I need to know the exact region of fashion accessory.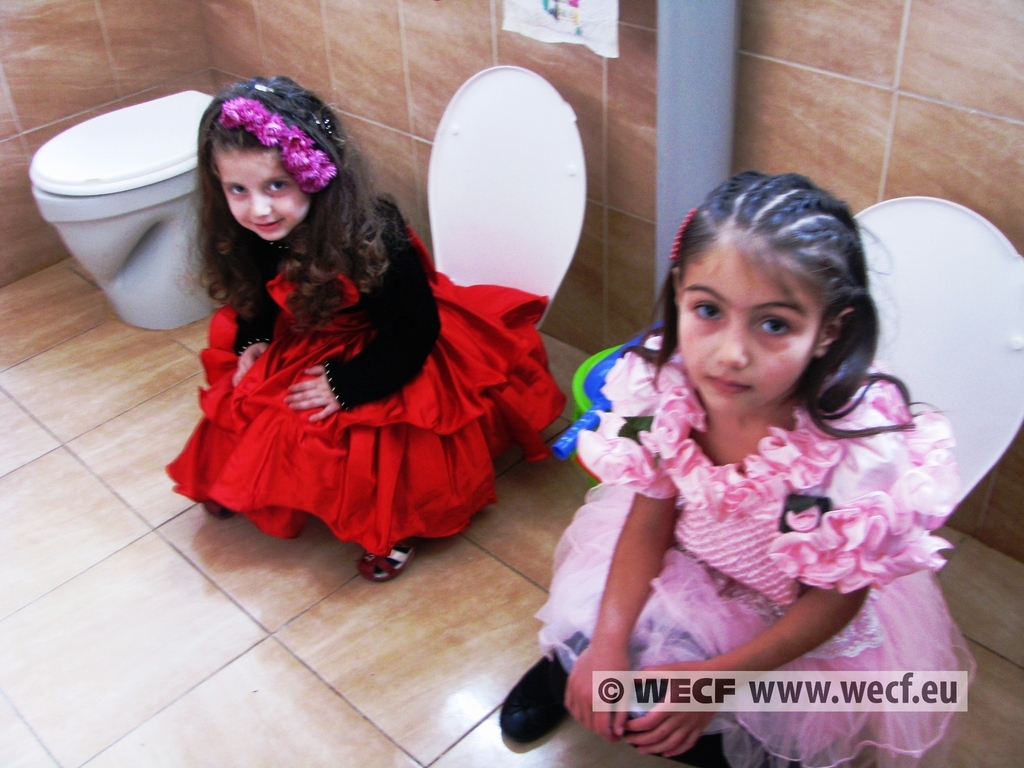
Region: 778/490/832/536.
